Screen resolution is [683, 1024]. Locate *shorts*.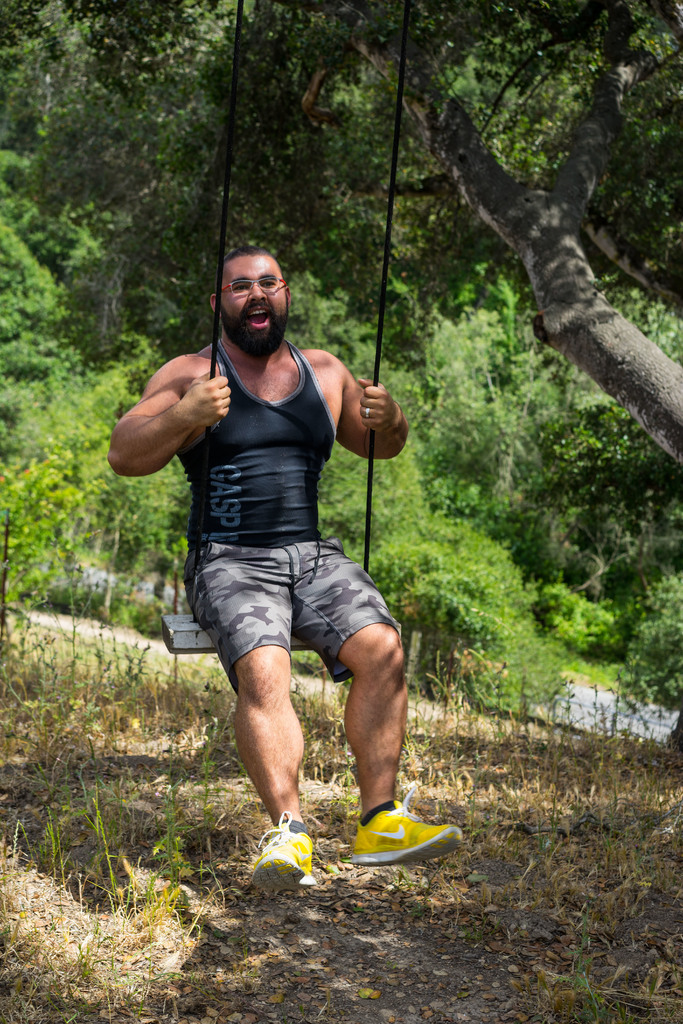
left=196, top=548, right=415, bottom=659.
